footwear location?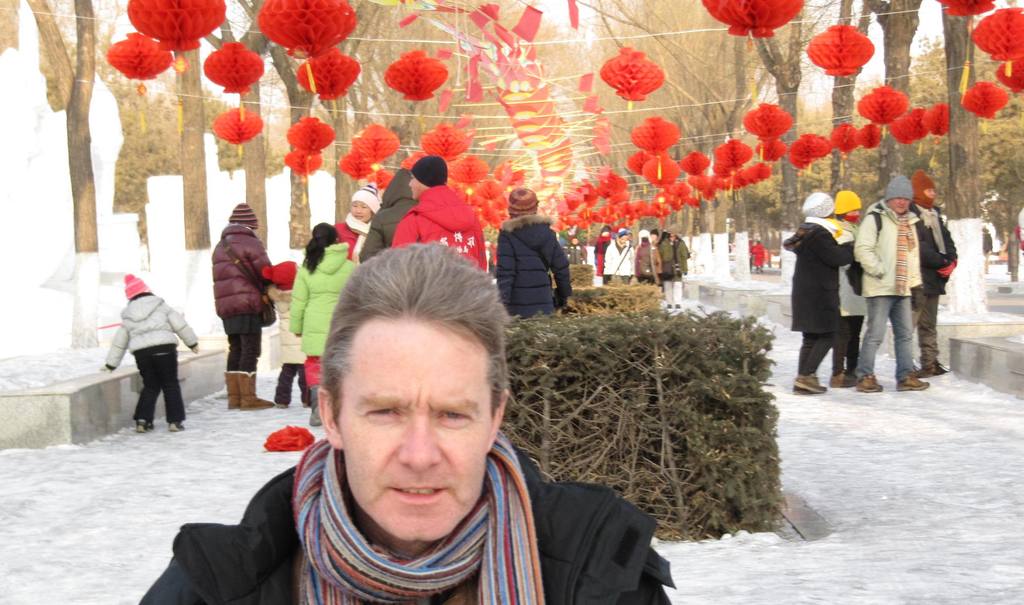
x1=664 y1=305 x2=671 y2=311
